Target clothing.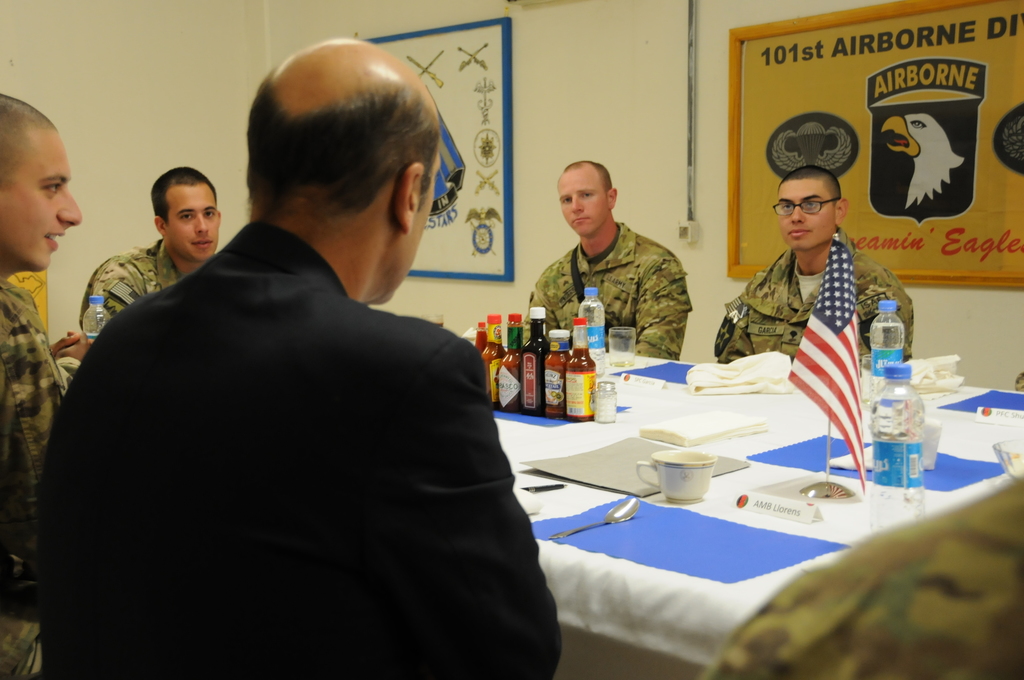
Target region: x1=4 y1=214 x2=578 y2=679.
